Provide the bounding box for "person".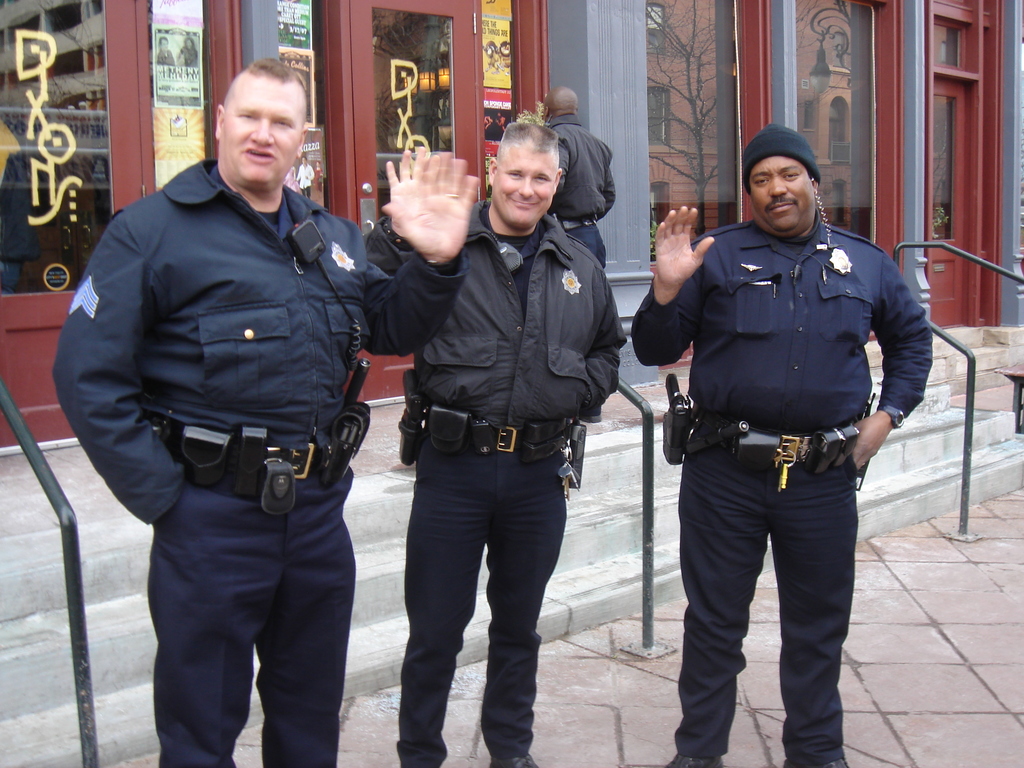
region(539, 84, 614, 268).
